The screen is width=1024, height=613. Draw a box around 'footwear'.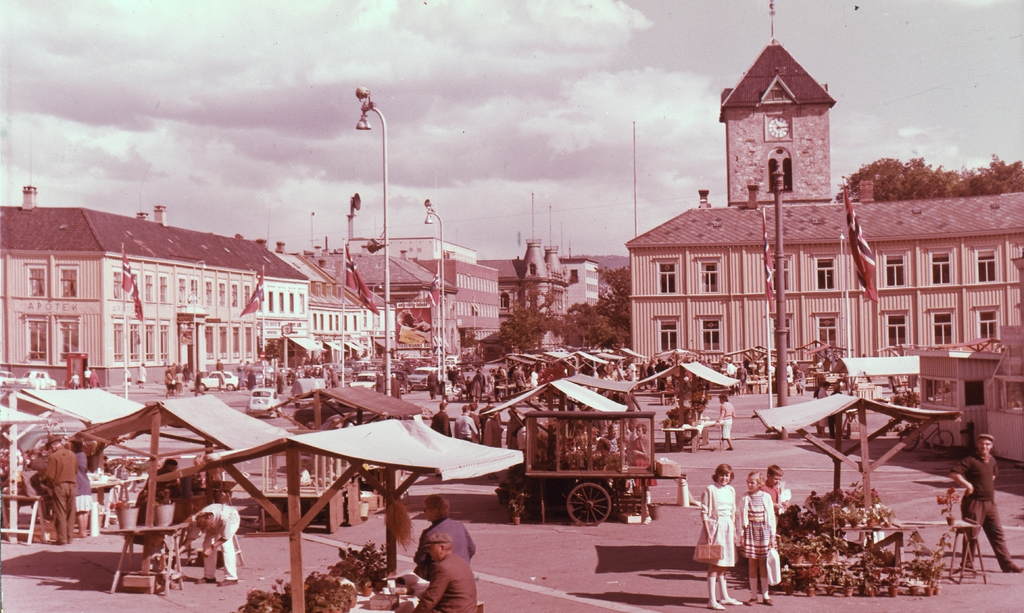
locate(764, 600, 776, 609).
